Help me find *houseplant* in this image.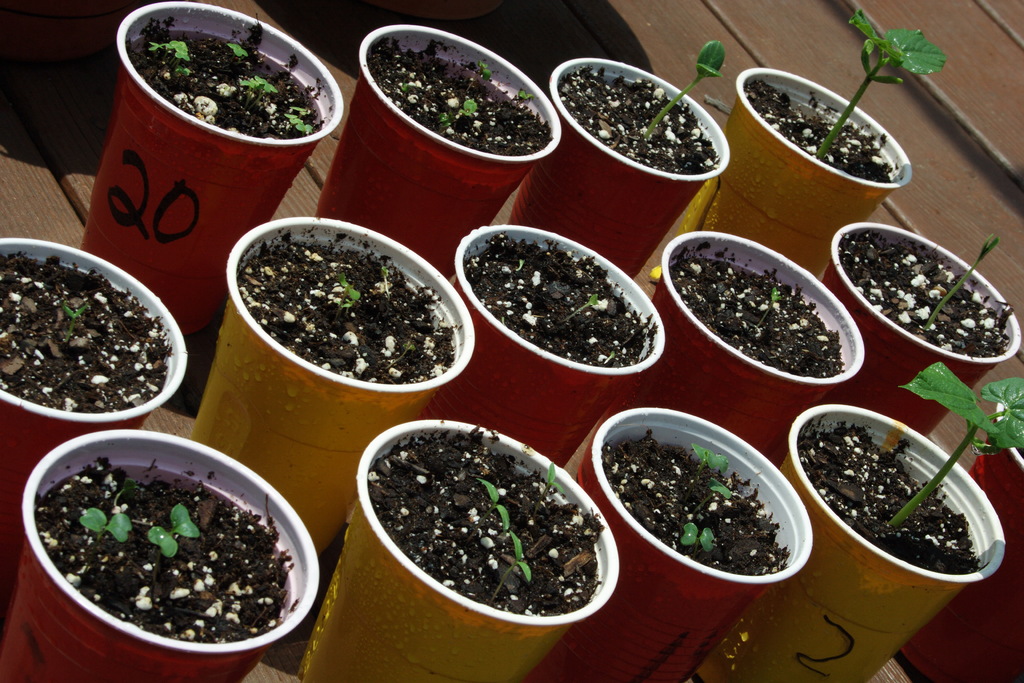
Found it: select_region(584, 226, 870, 475).
